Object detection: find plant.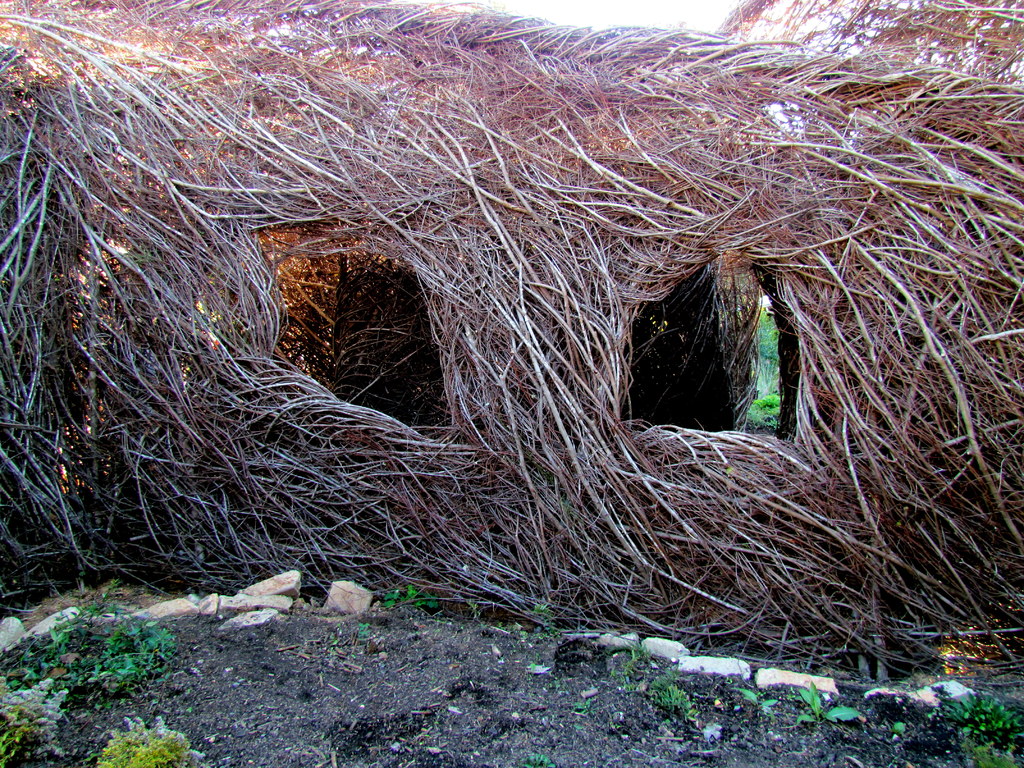
[329, 623, 344, 655].
